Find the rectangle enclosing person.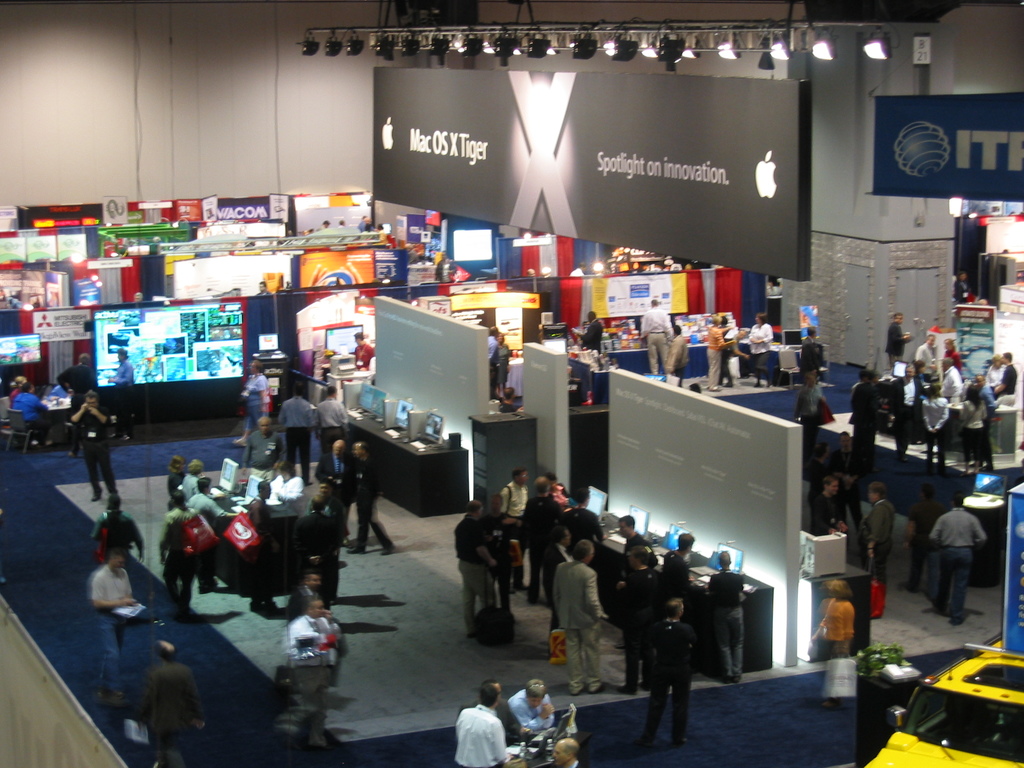
detection(272, 381, 312, 484).
